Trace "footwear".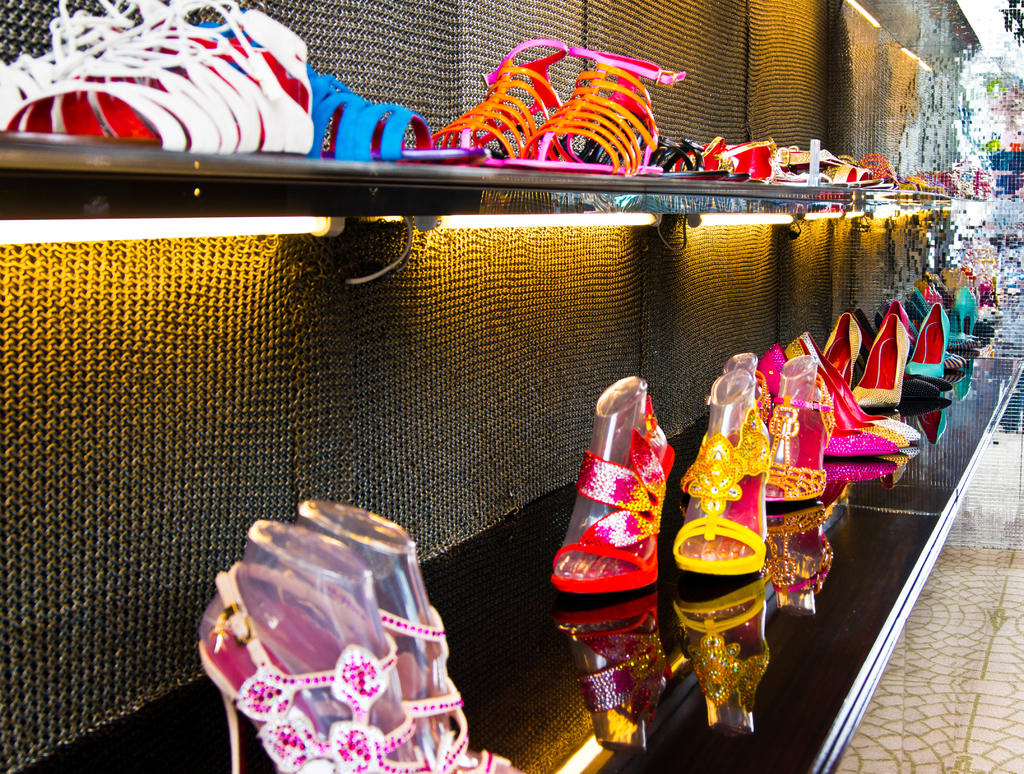
Traced to box(189, 518, 452, 773).
